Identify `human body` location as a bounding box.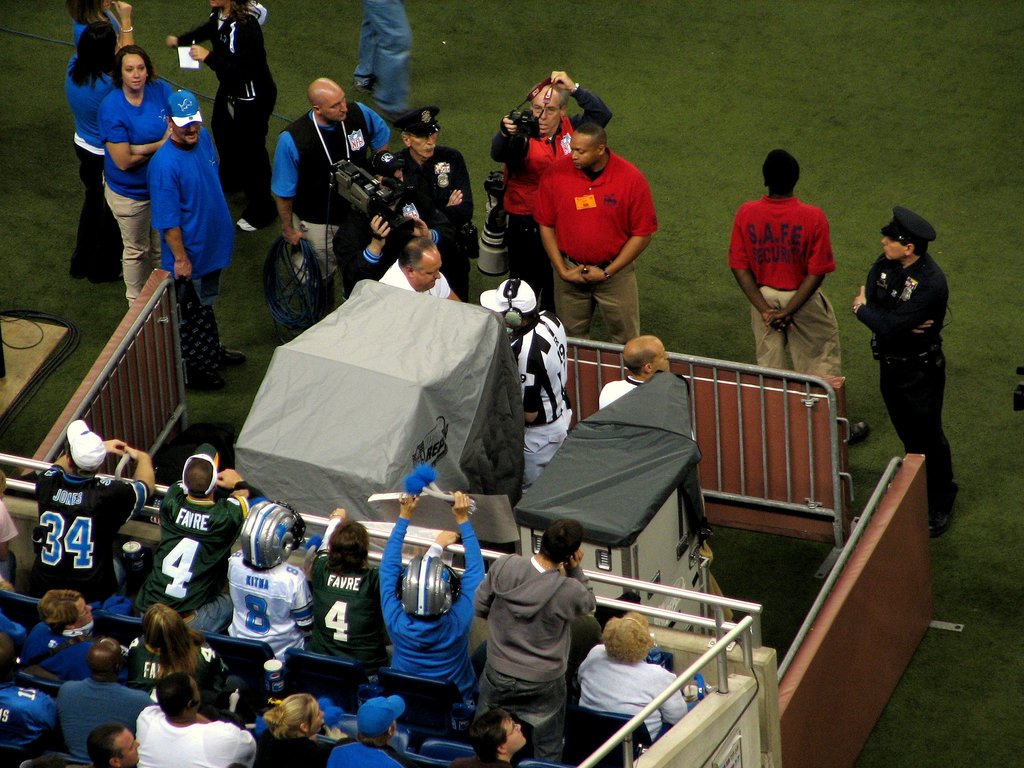
region(272, 113, 390, 307).
